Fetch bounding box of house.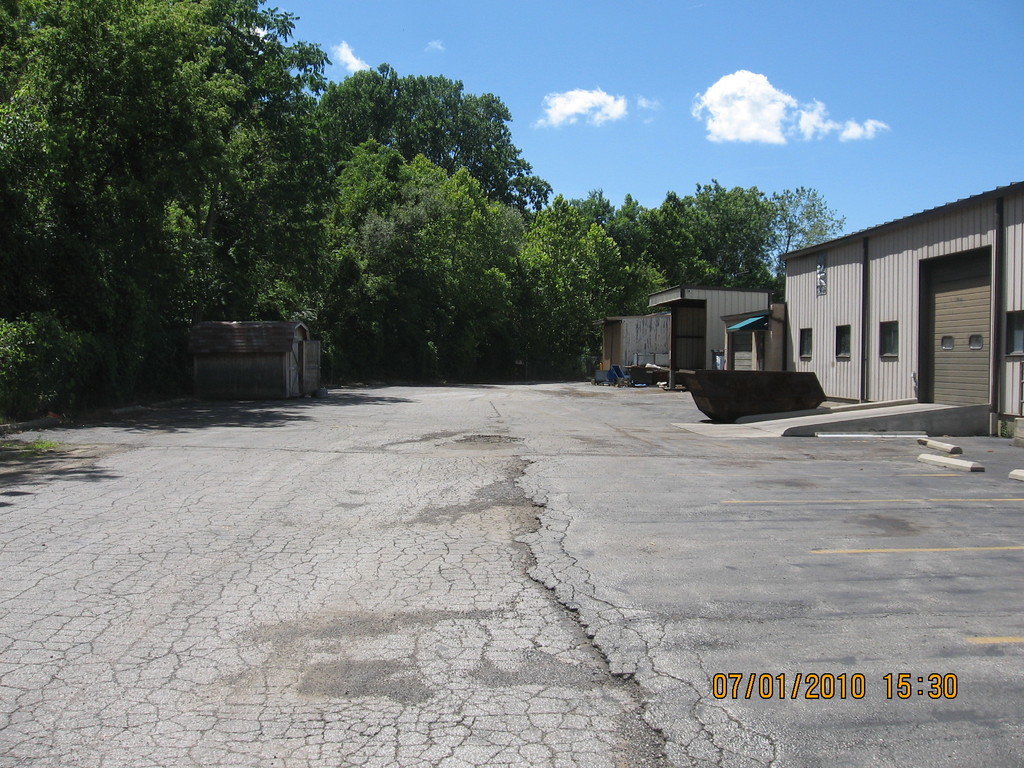
Bbox: bbox=(650, 284, 772, 388).
